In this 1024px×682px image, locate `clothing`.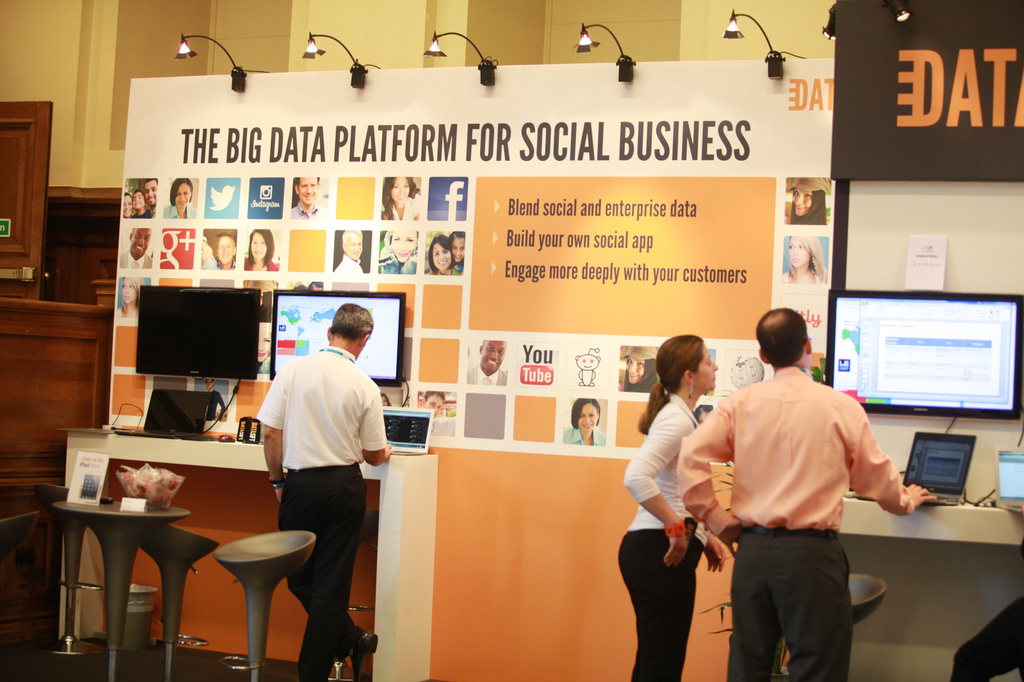
Bounding box: [x1=378, y1=195, x2=424, y2=223].
